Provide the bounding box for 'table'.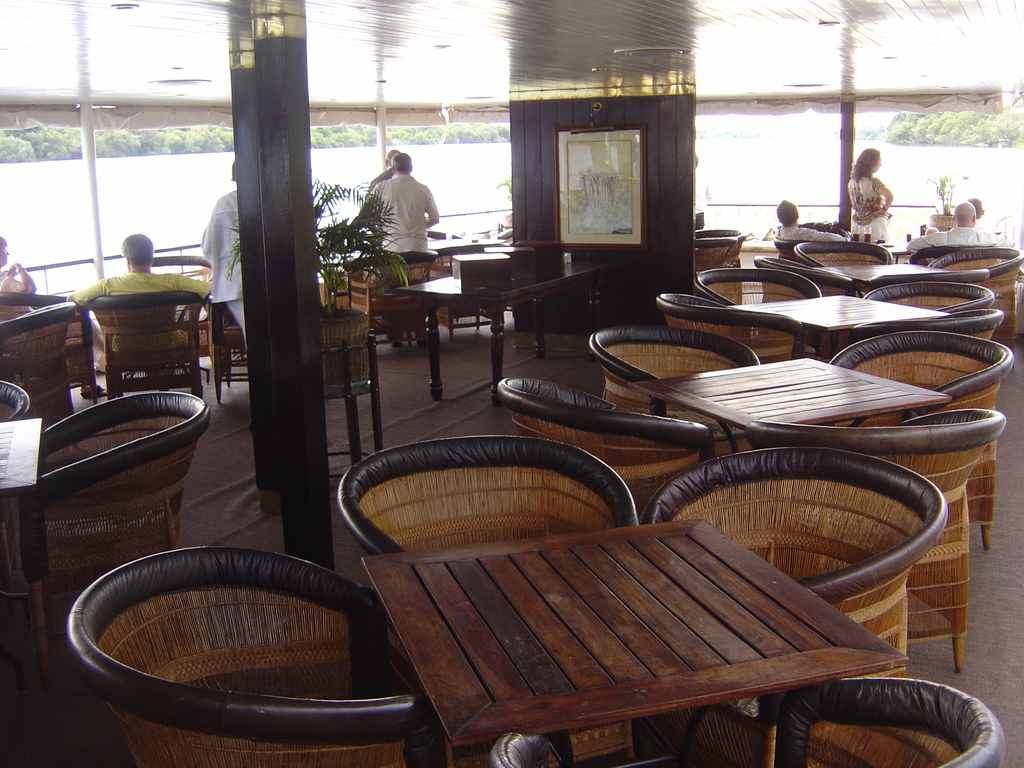
x1=362 y1=518 x2=912 y2=744.
